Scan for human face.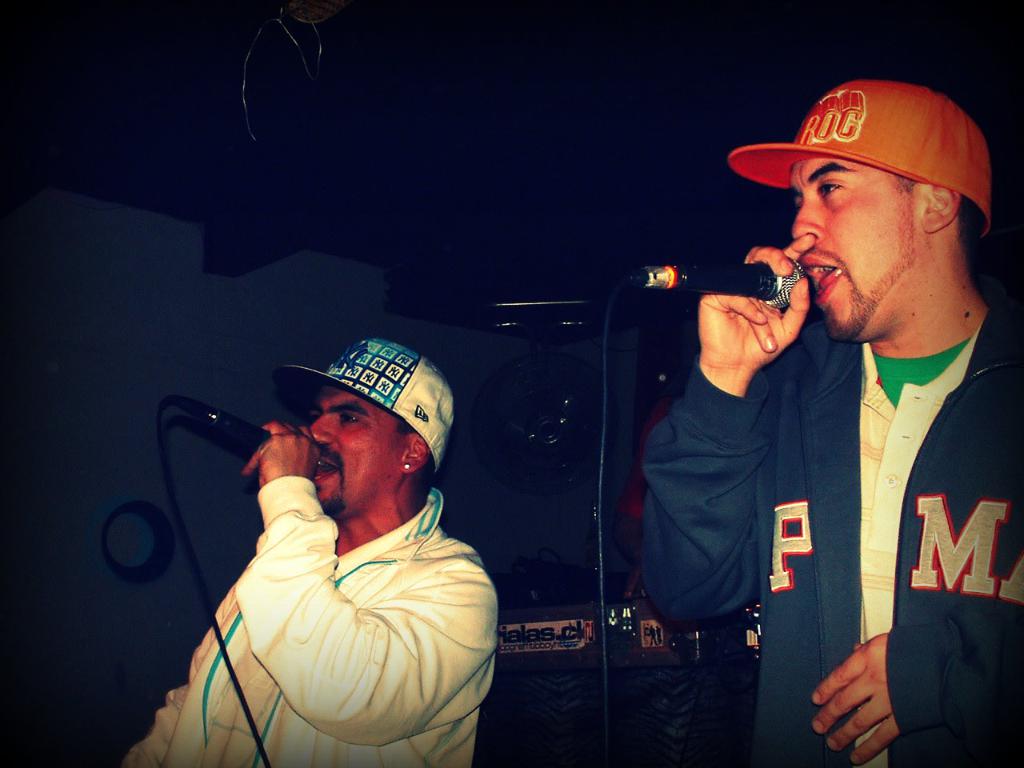
Scan result: bbox=[307, 398, 405, 518].
